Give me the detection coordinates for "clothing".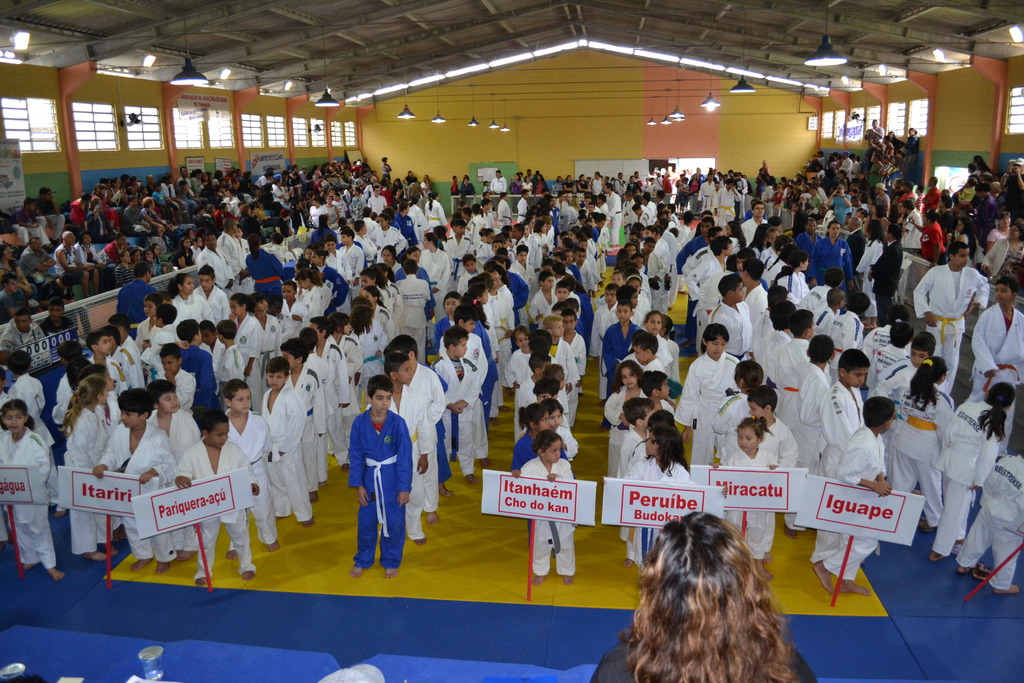
{"x1": 345, "y1": 404, "x2": 416, "y2": 570}.
